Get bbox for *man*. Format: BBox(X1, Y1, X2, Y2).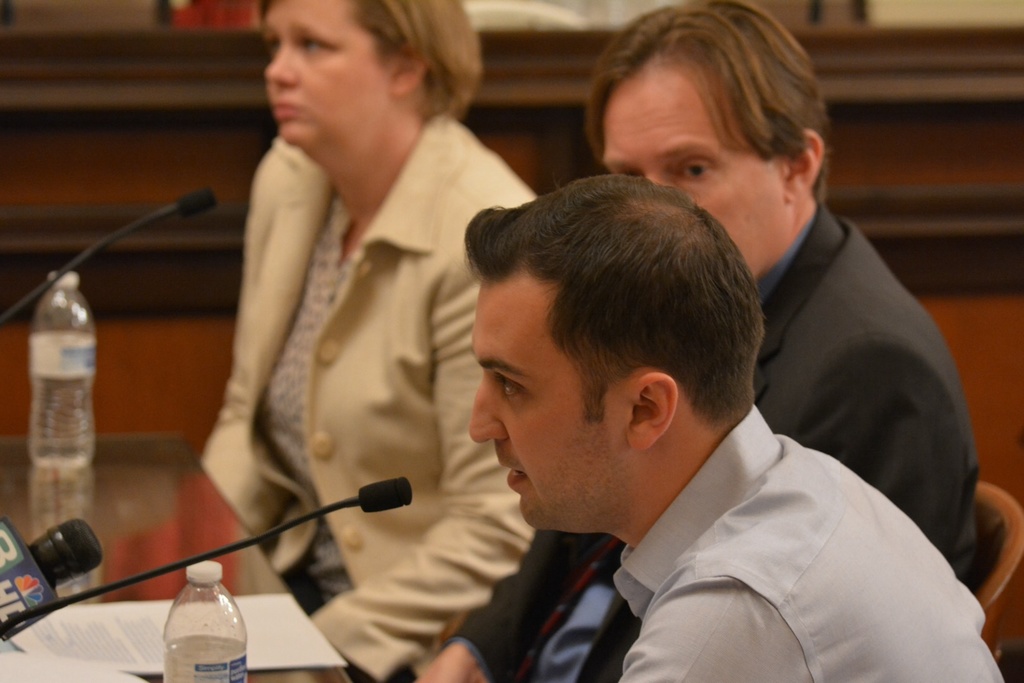
BBox(397, 2, 984, 682).
